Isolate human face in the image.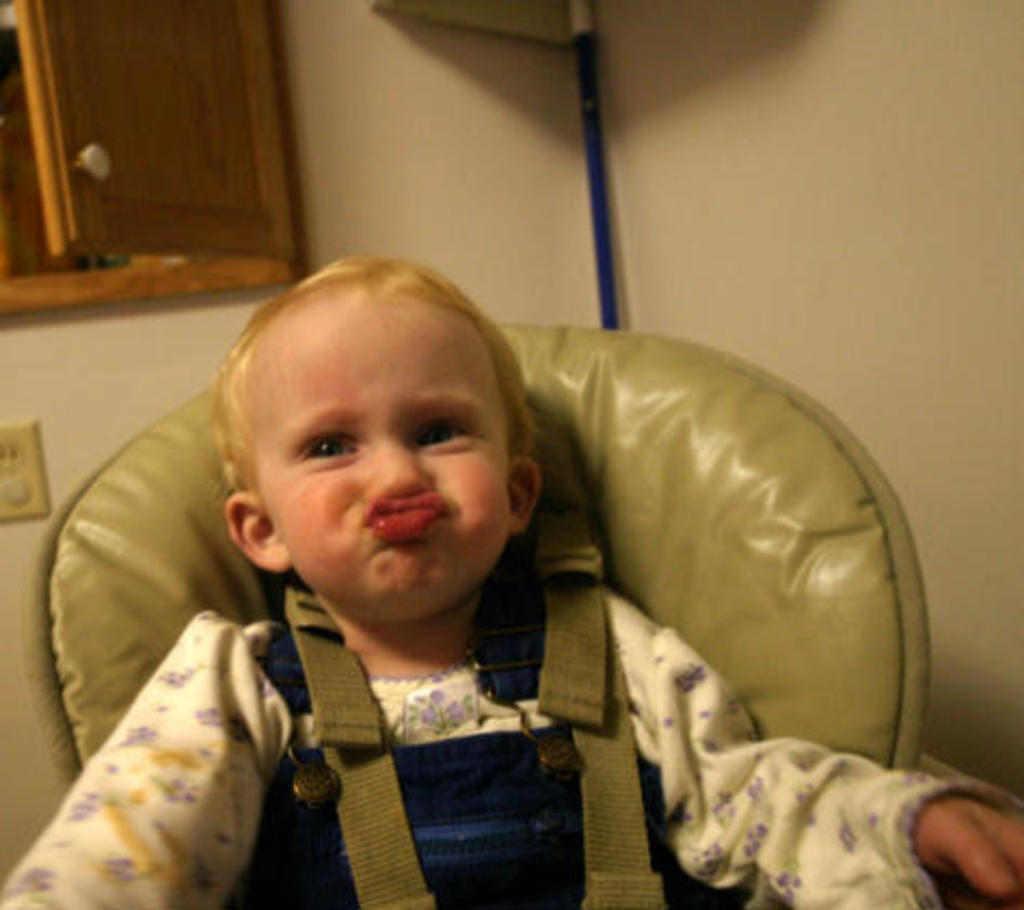
Isolated region: pyautogui.locateOnScreen(242, 294, 514, 614).
